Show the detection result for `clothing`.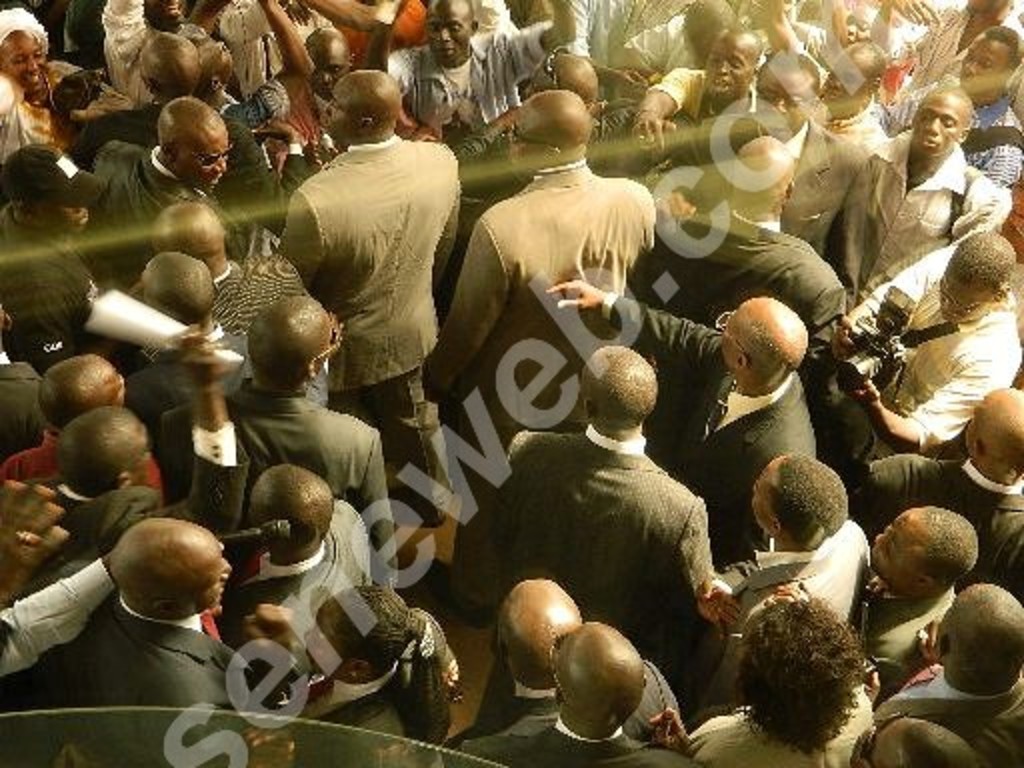
Rect(858, 580, 958, 704).
